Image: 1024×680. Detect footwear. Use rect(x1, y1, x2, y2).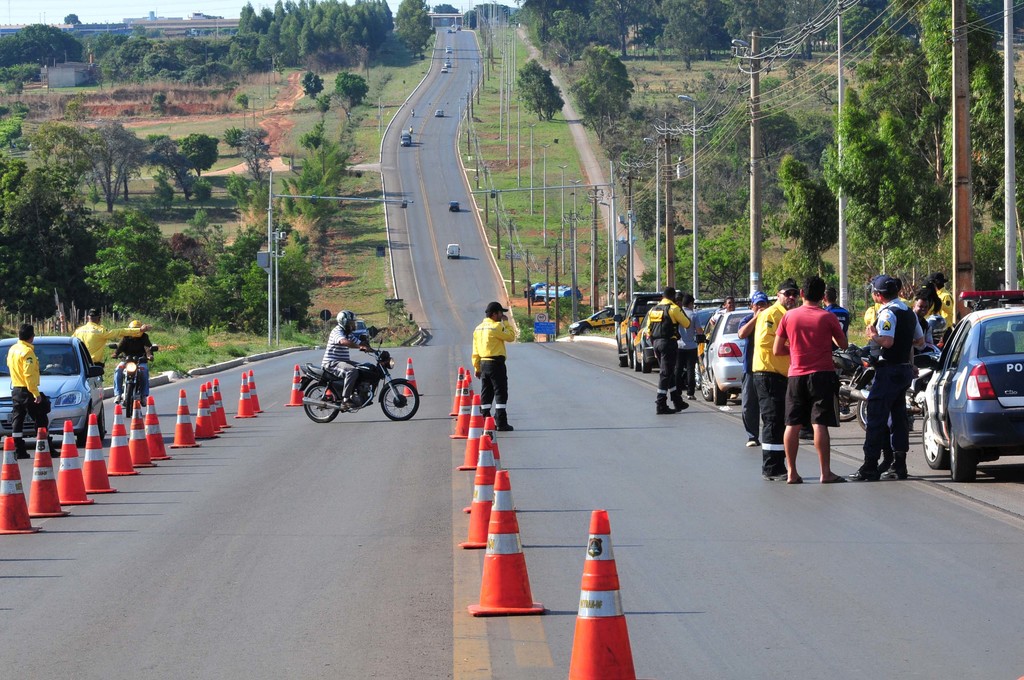
rect(113, 394, 122, 405).
